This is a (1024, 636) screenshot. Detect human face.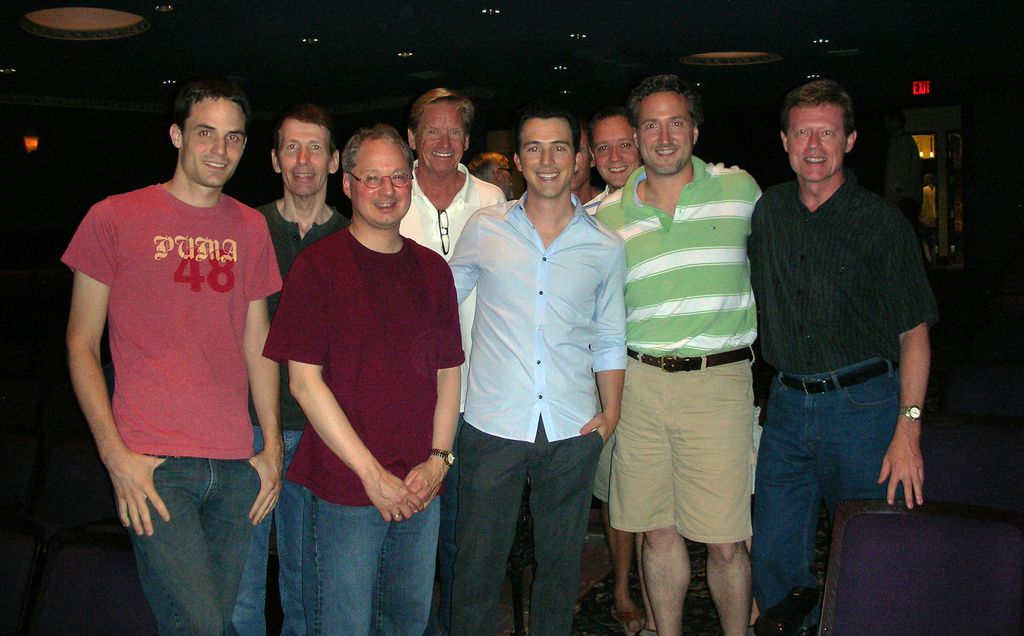
<box>276,122,328,190</box>.
